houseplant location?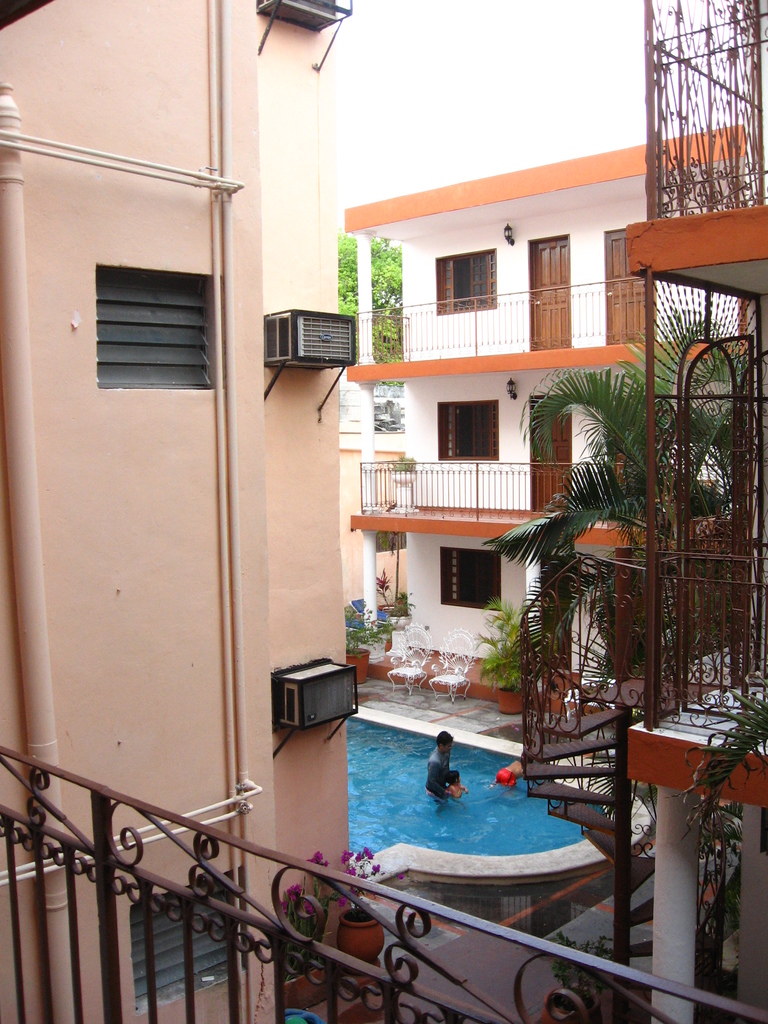
<bbox>389, 593, 415, 638</bbox>
